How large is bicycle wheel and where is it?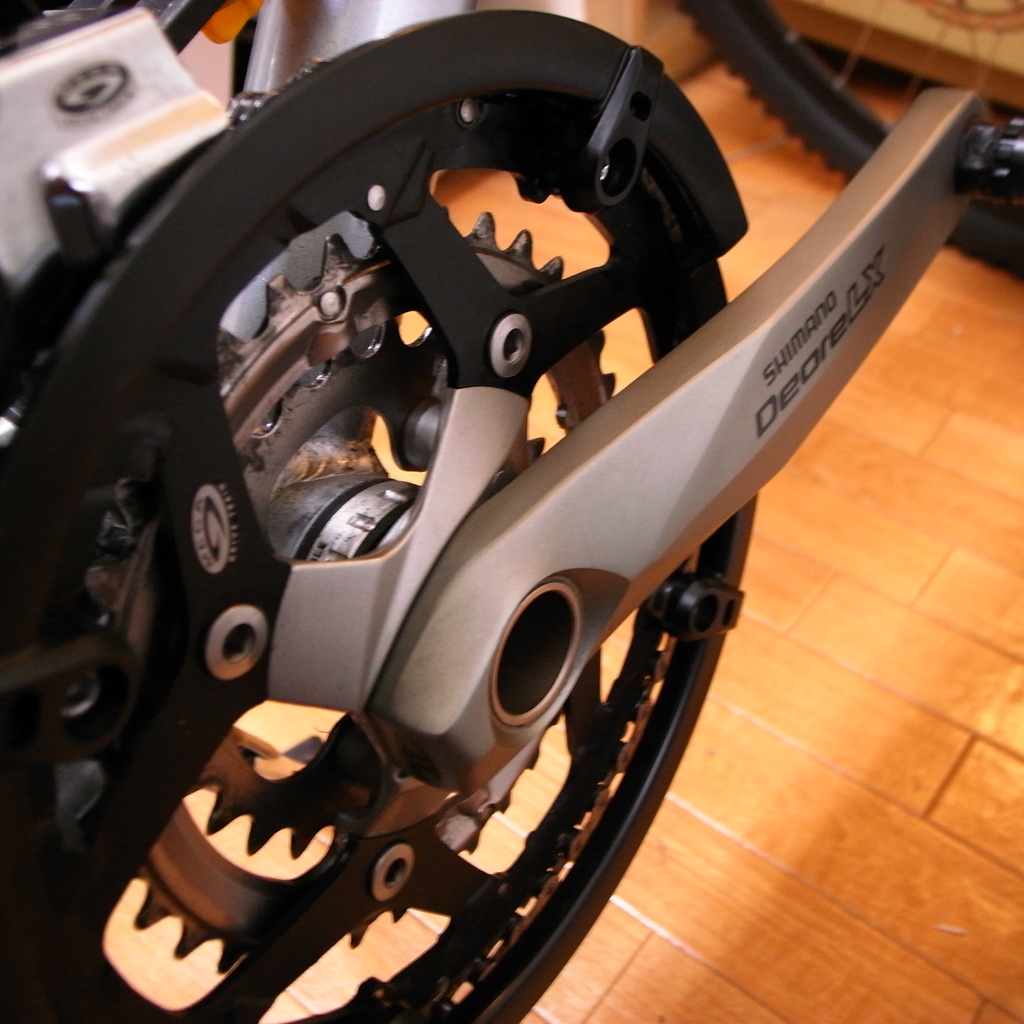
Bounding box: crop(680, 0, 1023, 273).
